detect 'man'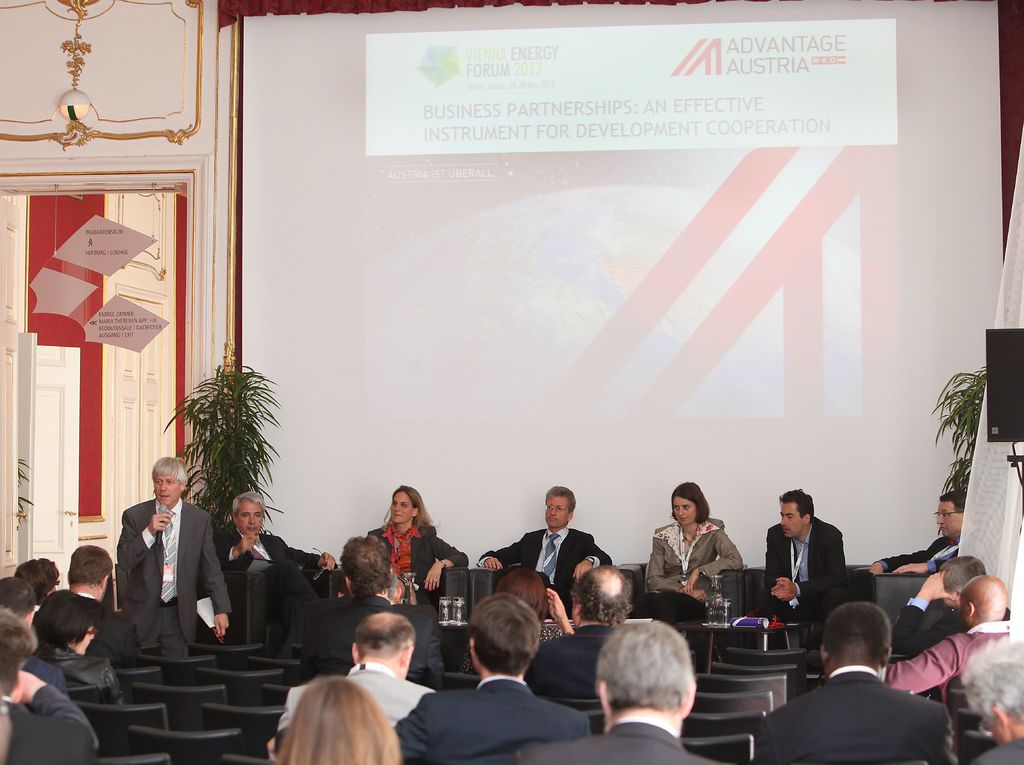
box=[282, 536, 462, 679]
